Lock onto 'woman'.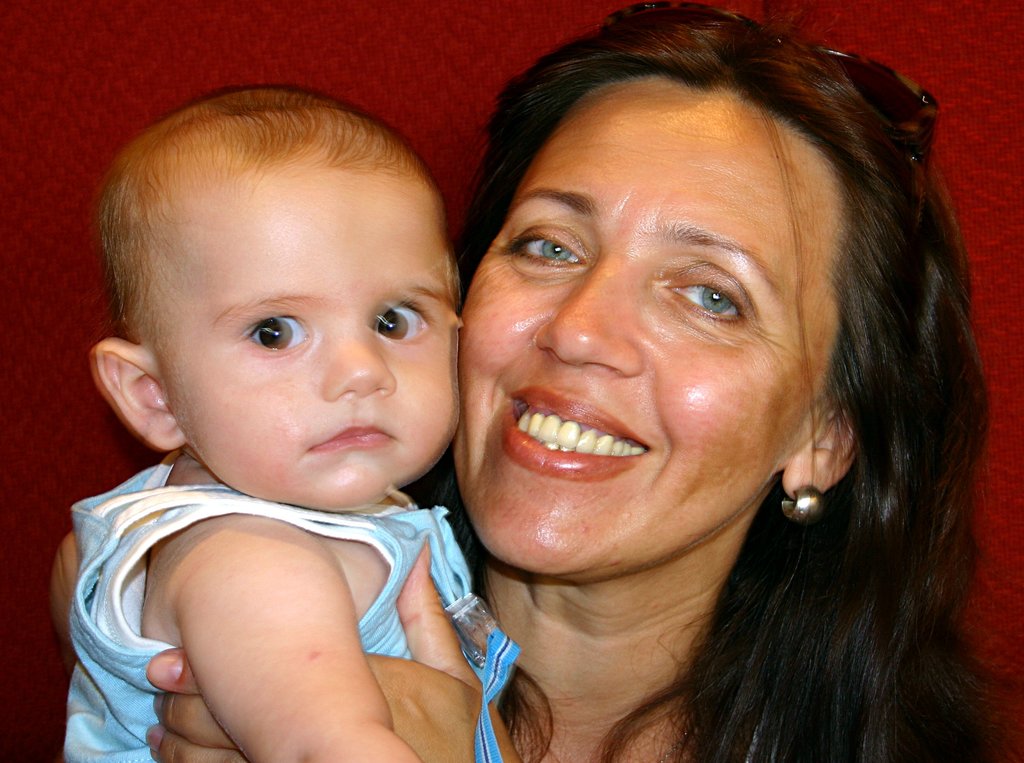
Locked: box(322, 35, 970, 753).
